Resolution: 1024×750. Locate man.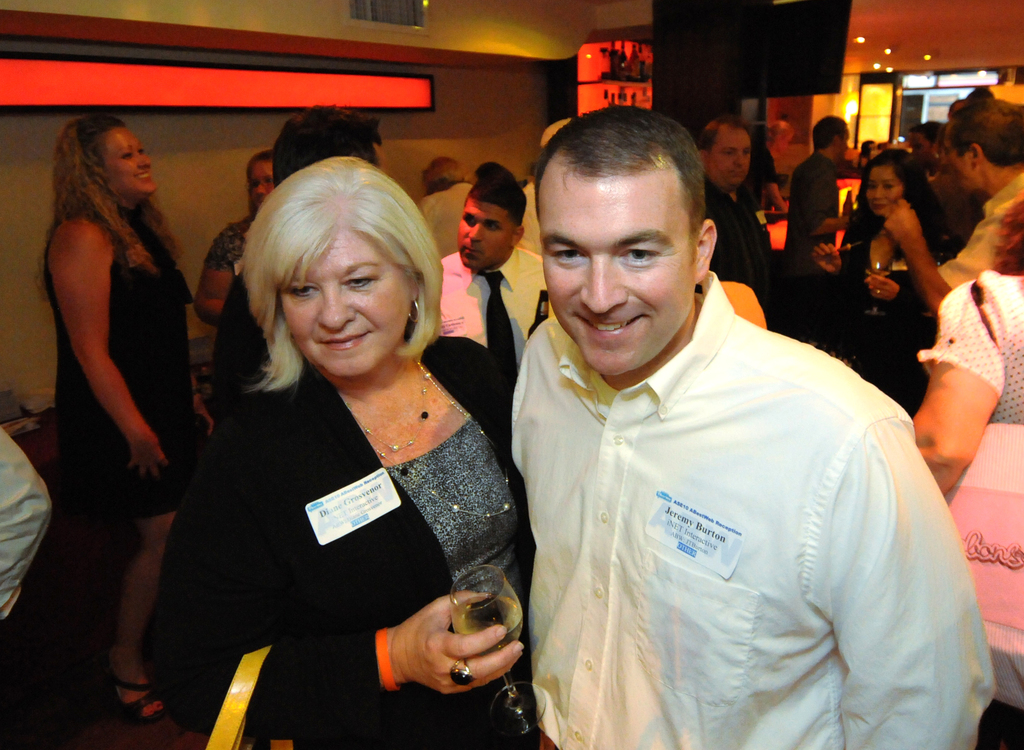
474, 89, 959, 737.
